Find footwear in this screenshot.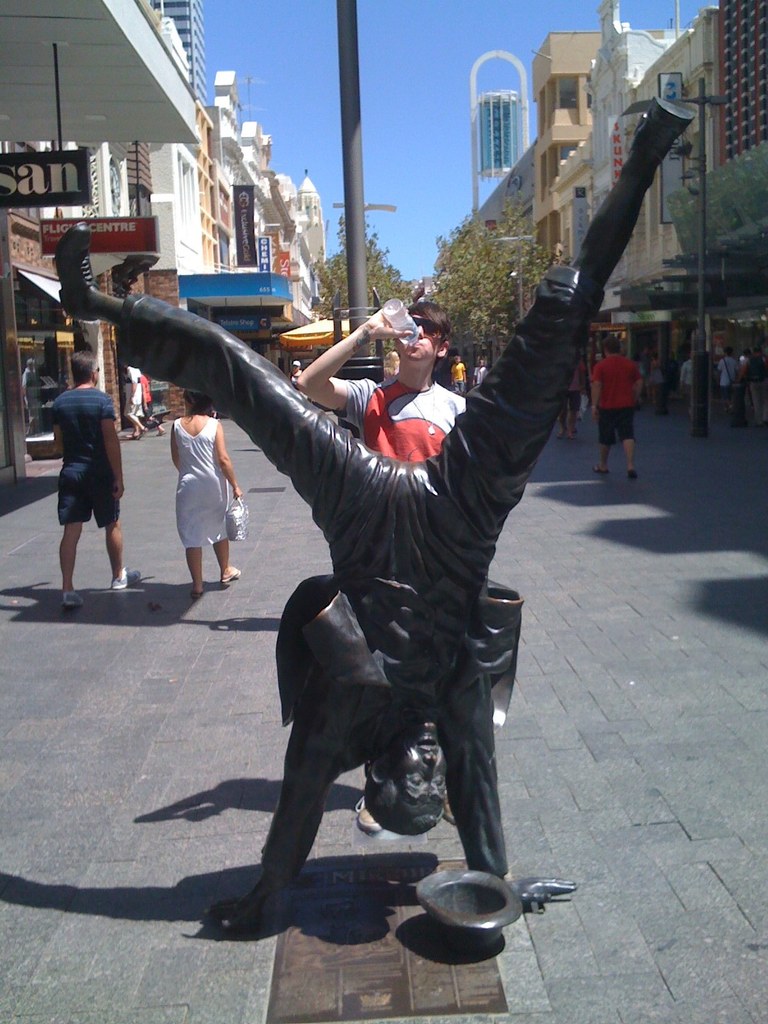
The bounding box for footwear is bbox(62, 589, 83, 605).
